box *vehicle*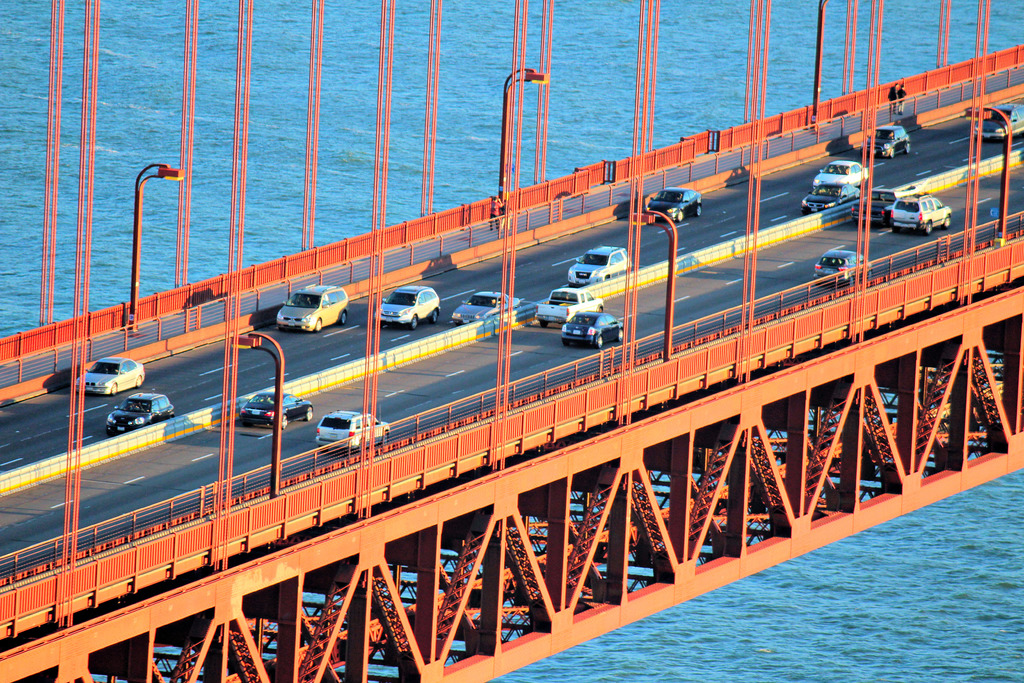
[x1=562, y1=311, x2=630, y2=349]
